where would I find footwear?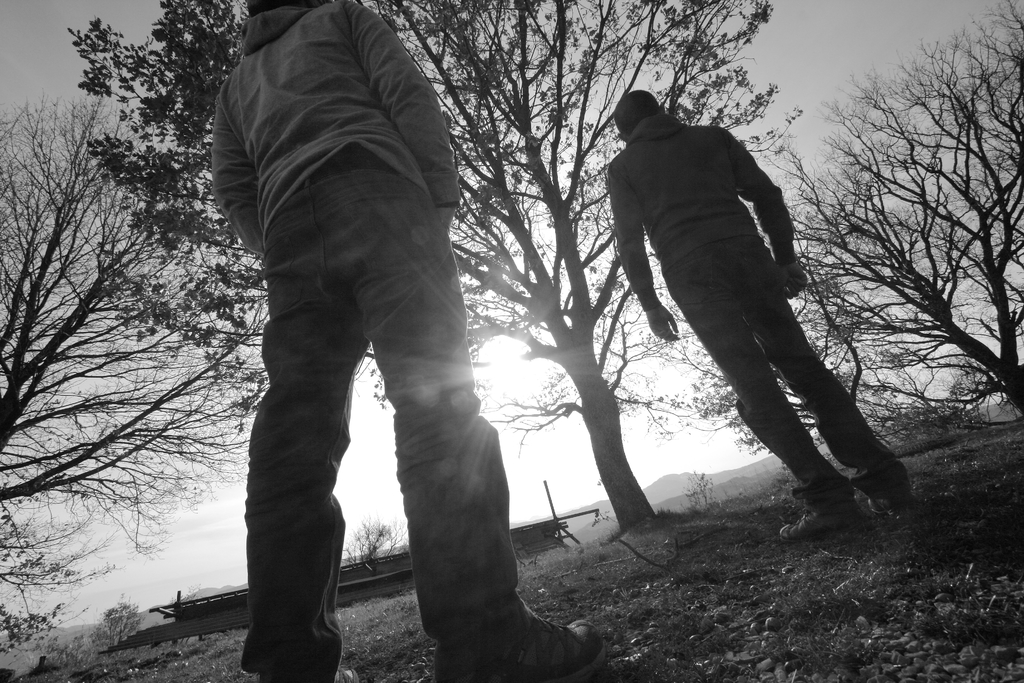
At crop(778, 493, 865, 540).
